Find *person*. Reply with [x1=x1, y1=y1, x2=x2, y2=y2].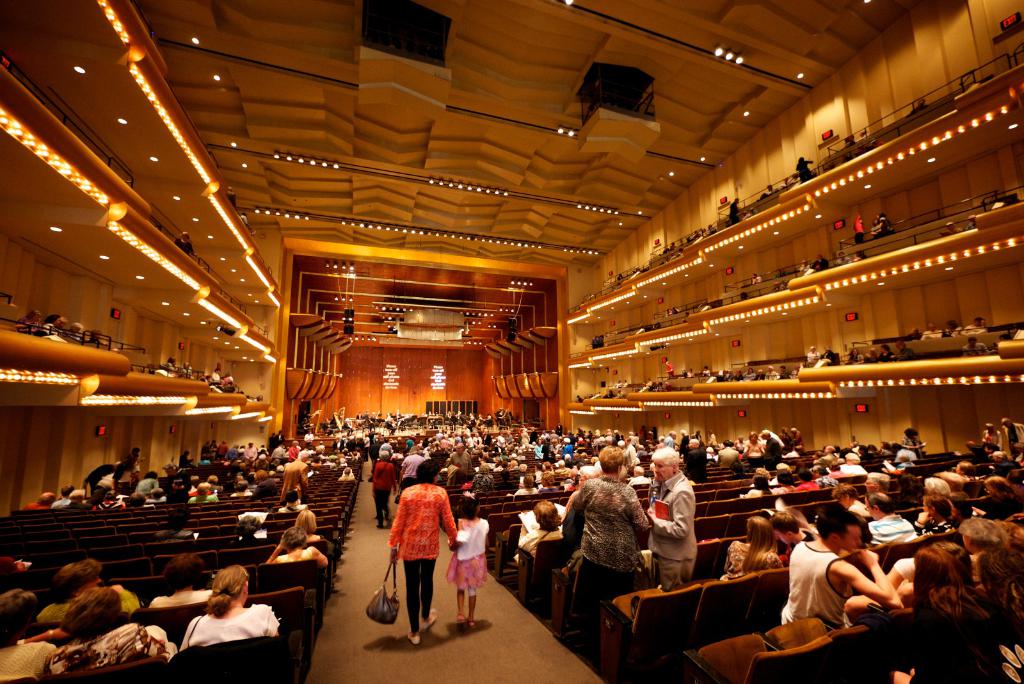
[x1=517, y1=462, x2=529, y2=483].
